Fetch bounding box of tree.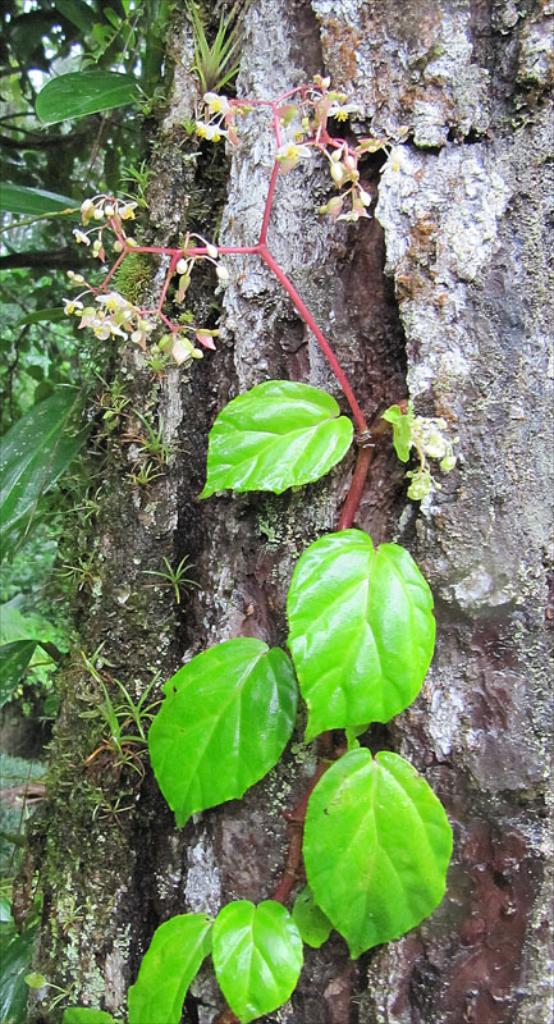
Bbox: (0,0,553,1023).
